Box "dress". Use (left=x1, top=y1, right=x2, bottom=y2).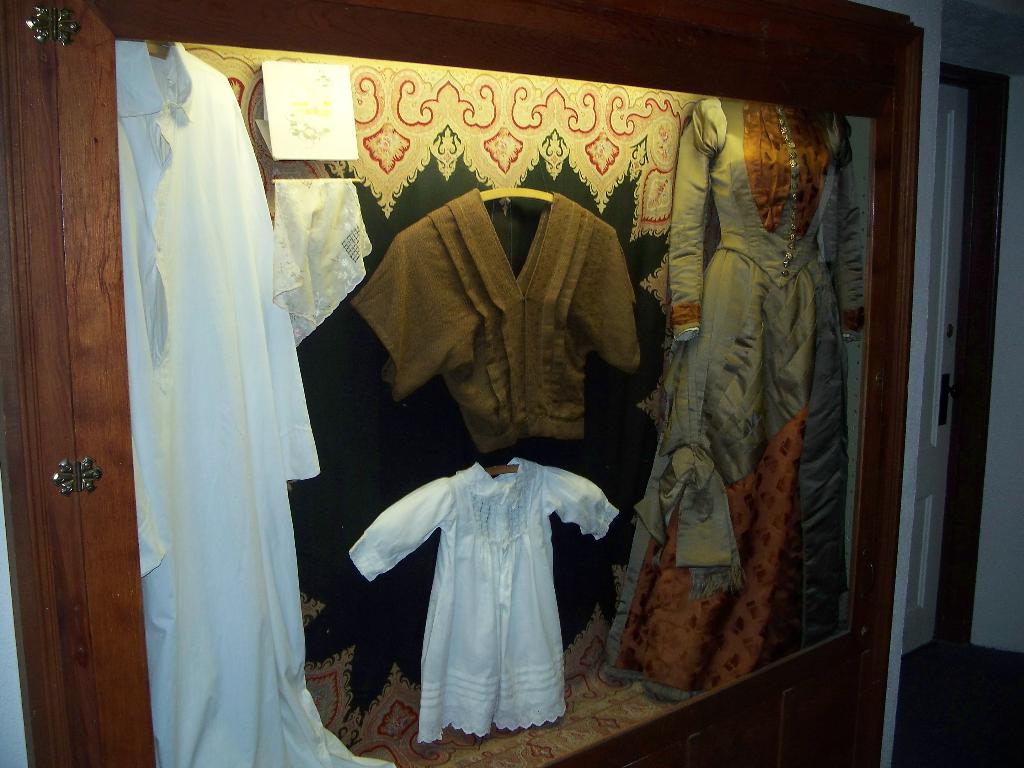
(left=112, top=43, right=397, bottom=767).
